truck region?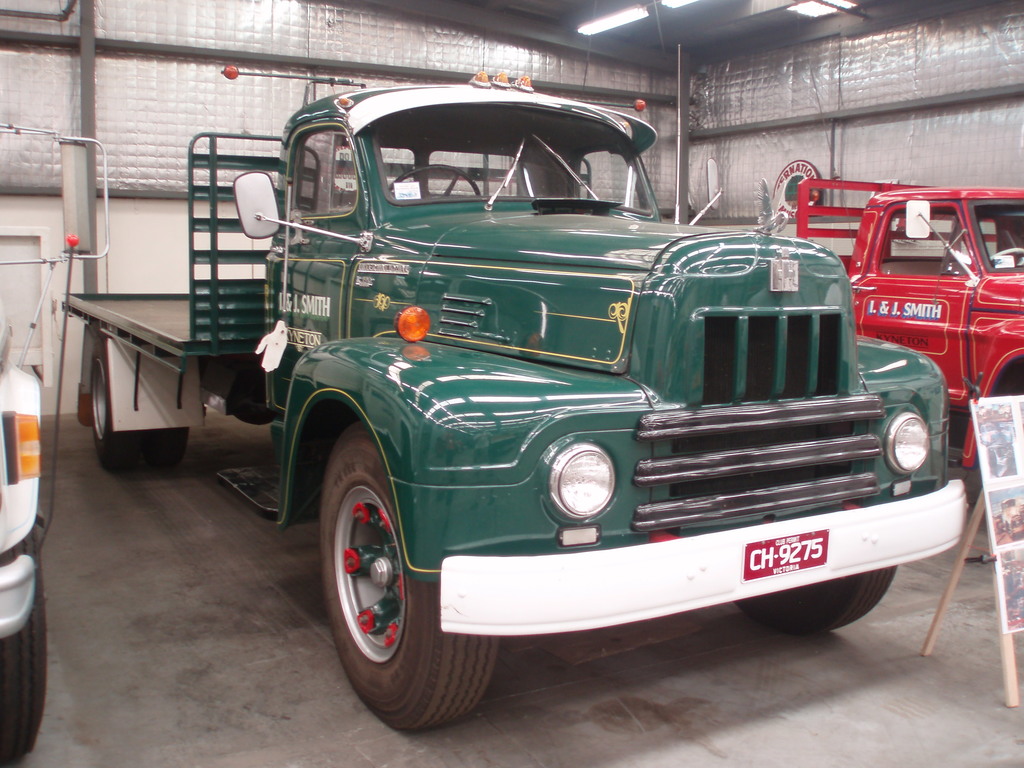
[51, 67, 970, 734]
